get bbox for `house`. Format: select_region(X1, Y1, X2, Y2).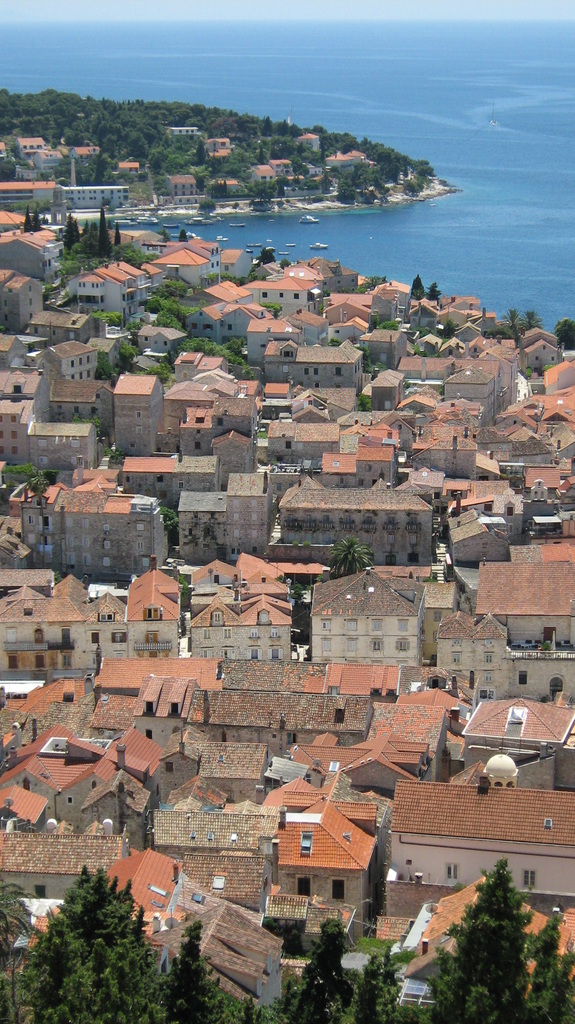
select_region(100, 846, 212, 953).
